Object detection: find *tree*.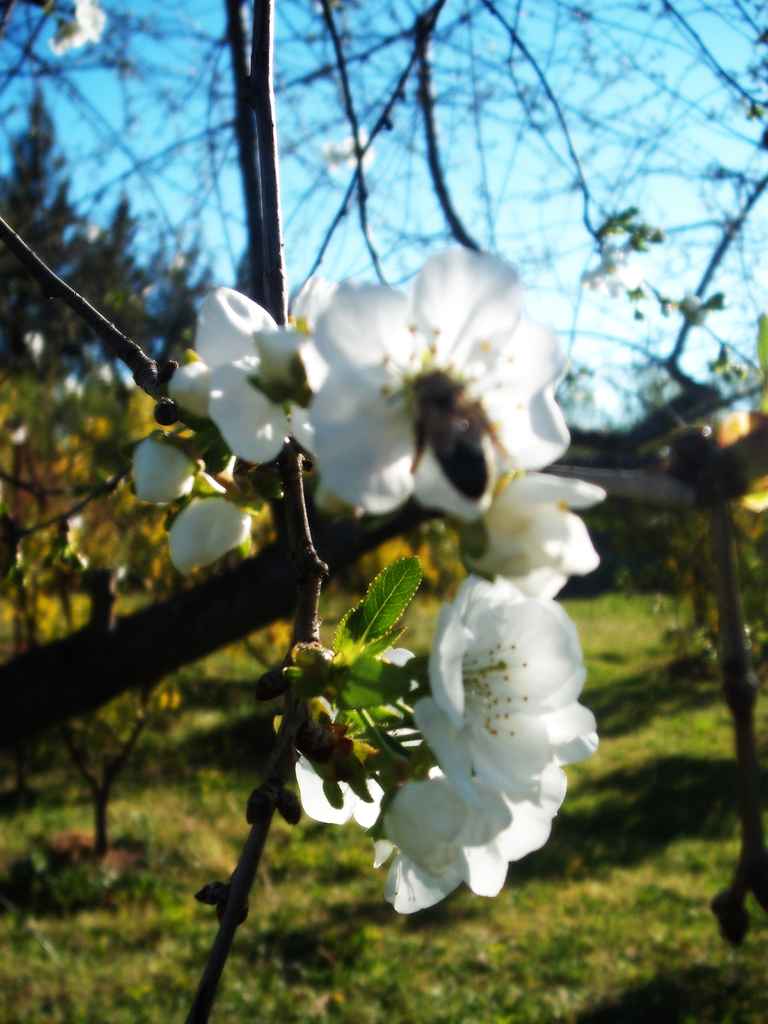
0,0,767,1023.
